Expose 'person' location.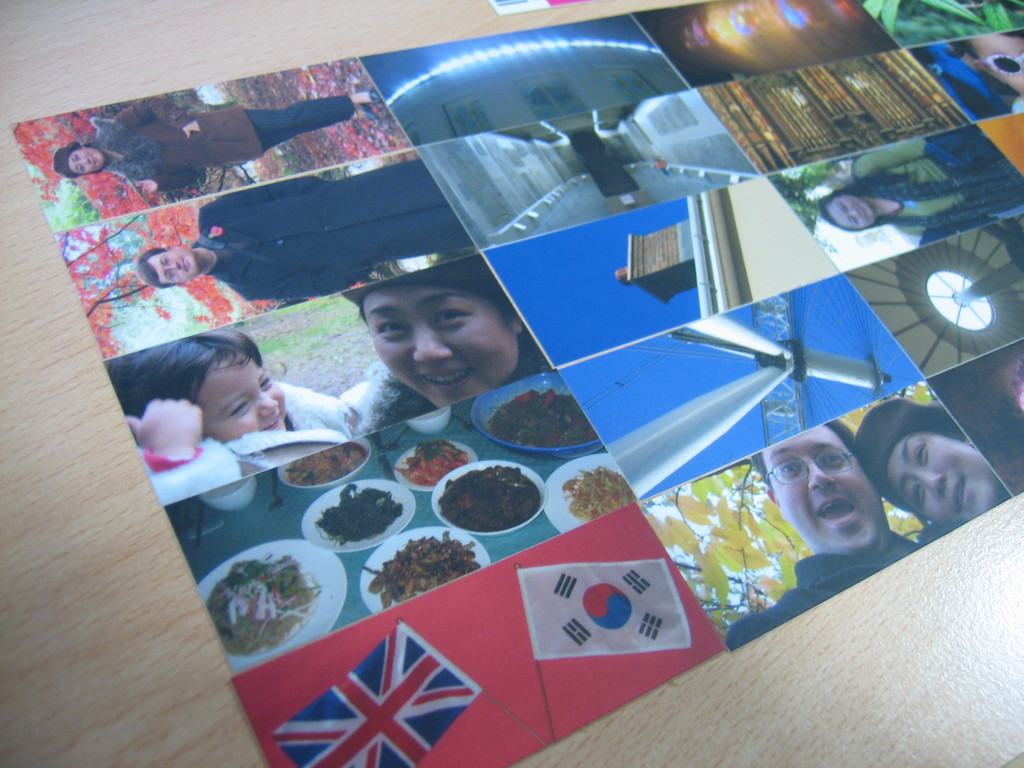
Exposed at select_region(136, 150, 481, 294).
